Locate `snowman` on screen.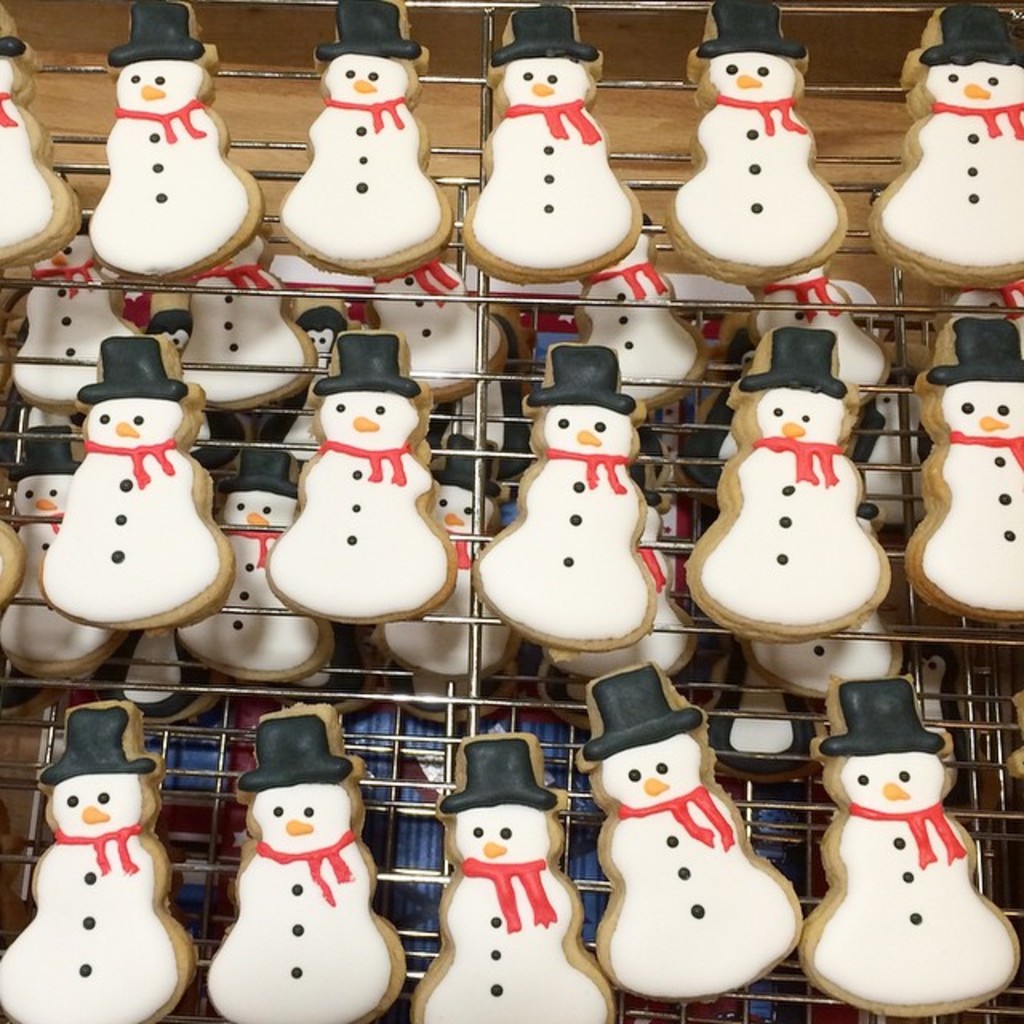
On screen at 690,322,902,643.
